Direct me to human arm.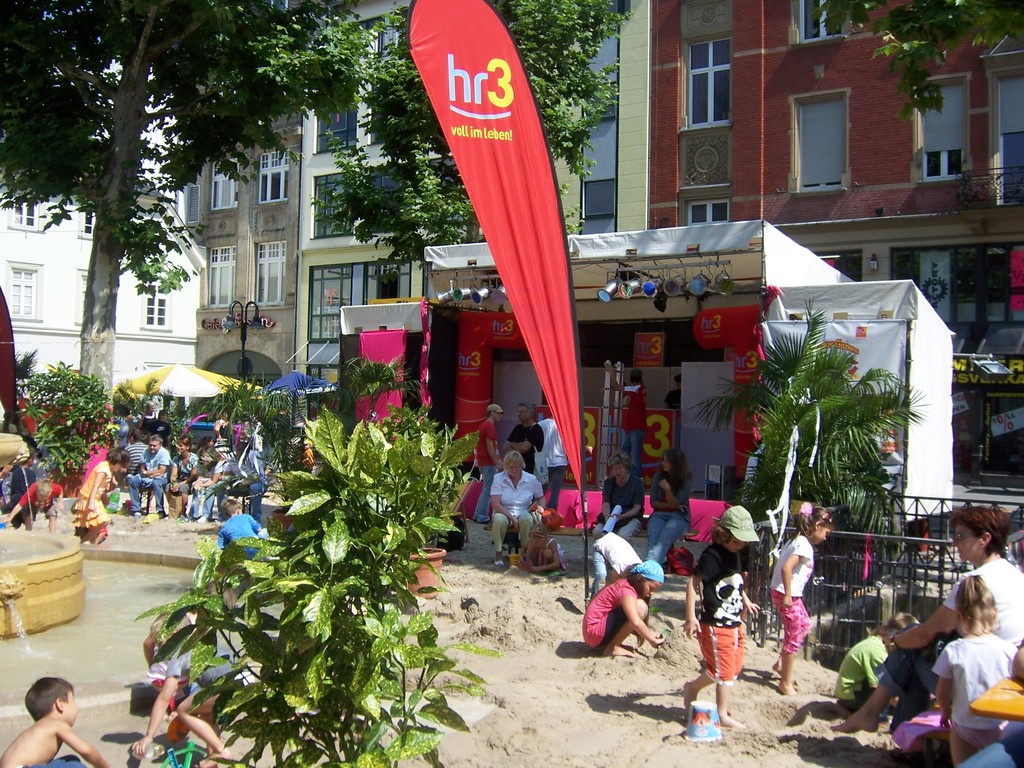
Direction: [683, 550, 724, 637].
